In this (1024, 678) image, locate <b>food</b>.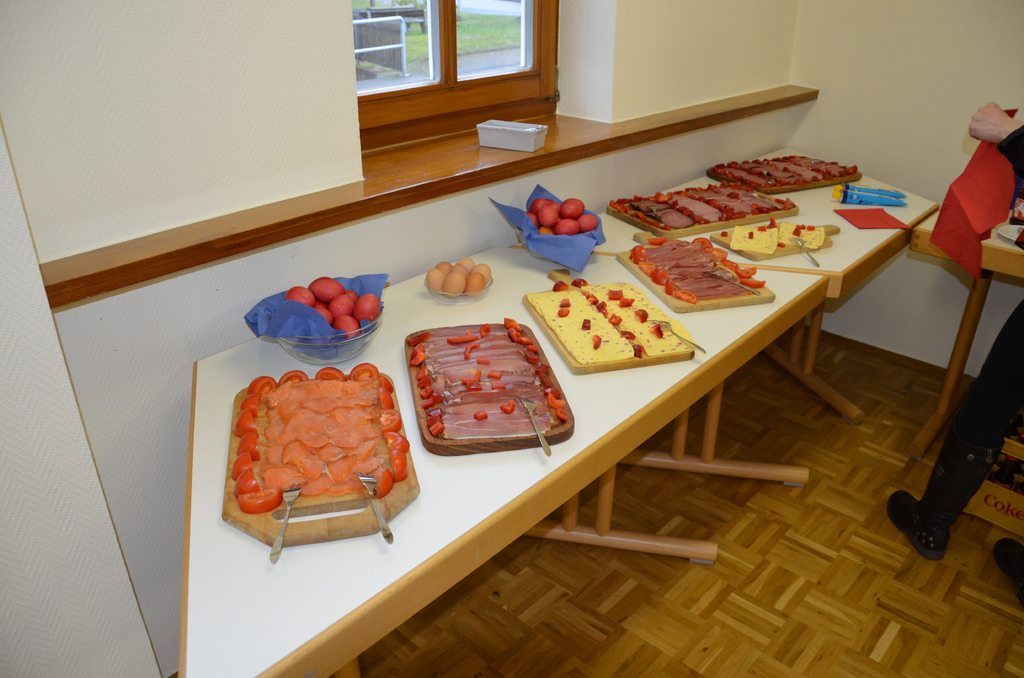
Bounding box: 727 224 781 250.
